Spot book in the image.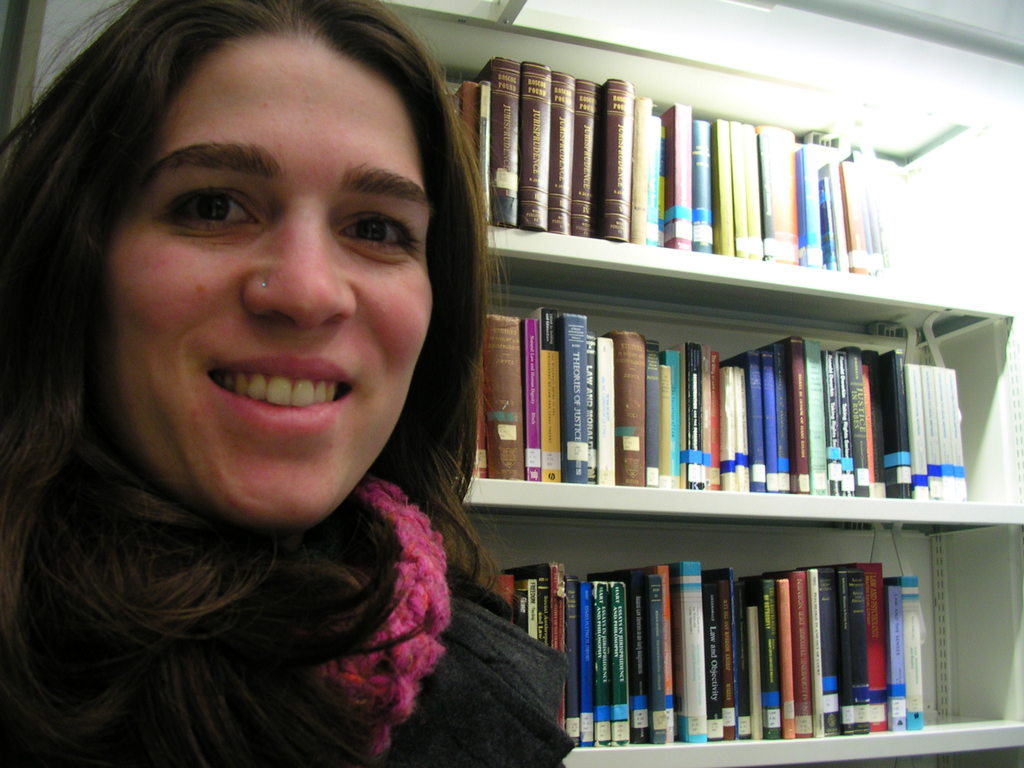
book found at 562/315/591/485.
